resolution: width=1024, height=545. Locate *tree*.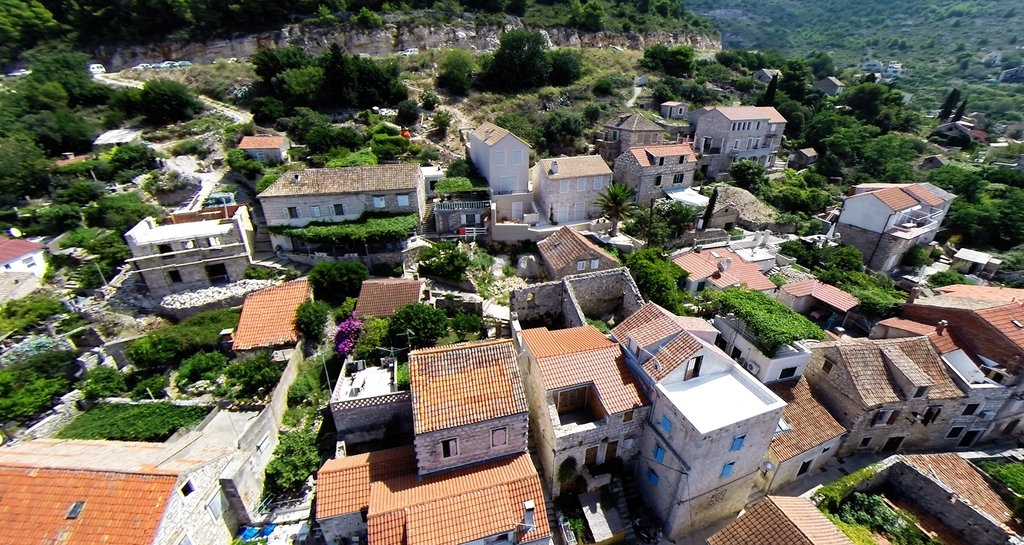
{"left": 469, "top": 18, "right": 565, "bottom": 101}.
